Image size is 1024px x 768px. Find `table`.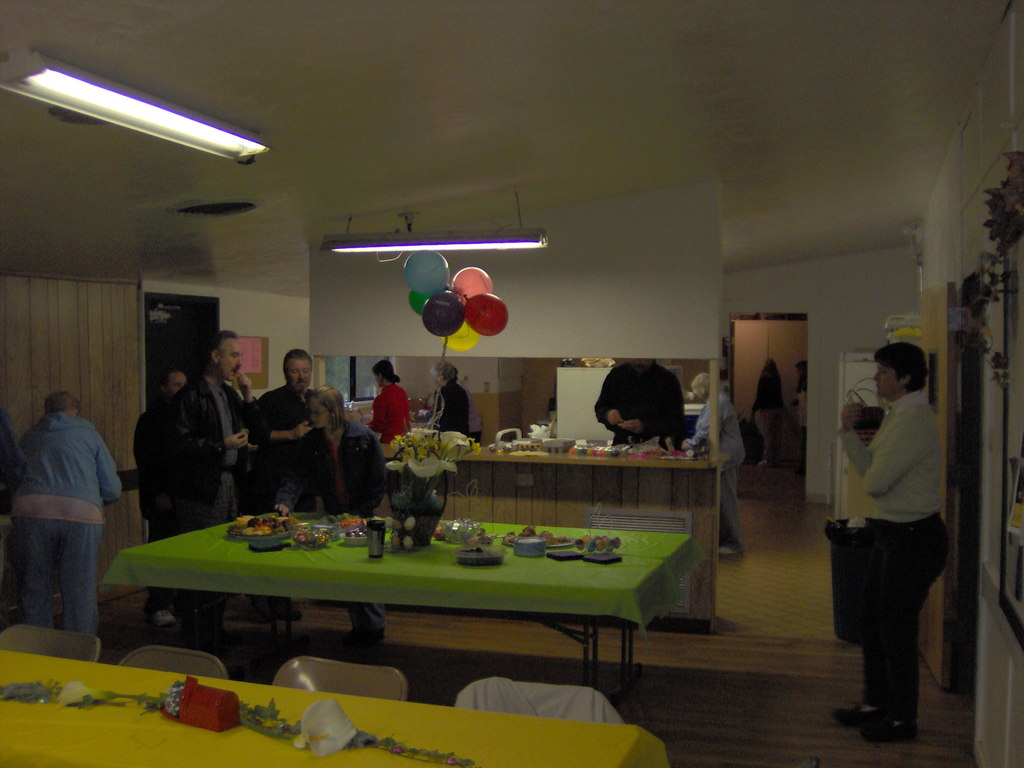
<bbox>0, 648, 671, 767</bbox>.
